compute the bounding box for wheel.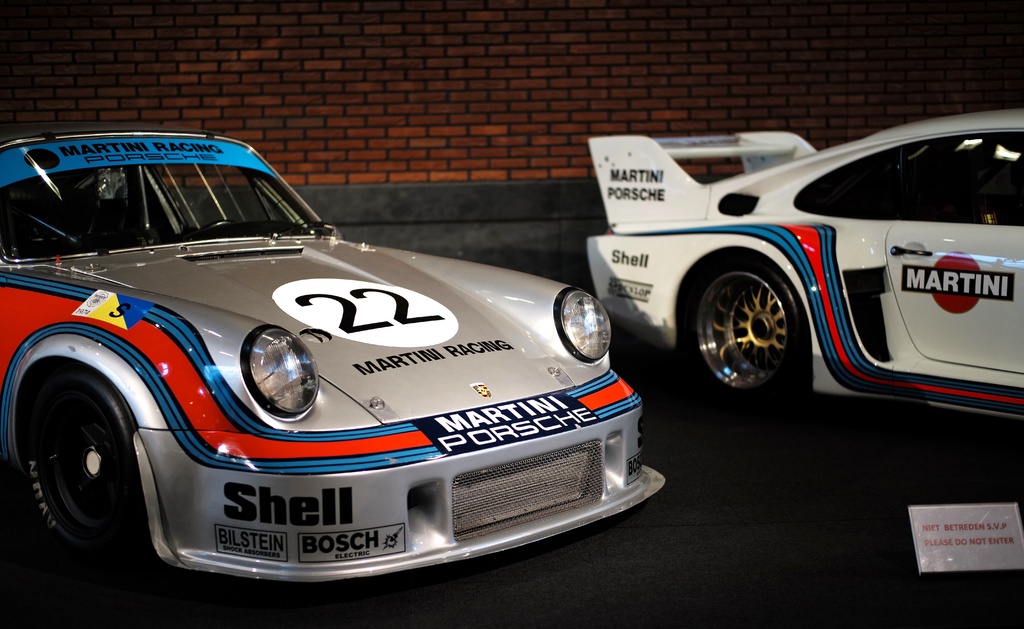
left=199, top=220, right=236, bottom=229.
